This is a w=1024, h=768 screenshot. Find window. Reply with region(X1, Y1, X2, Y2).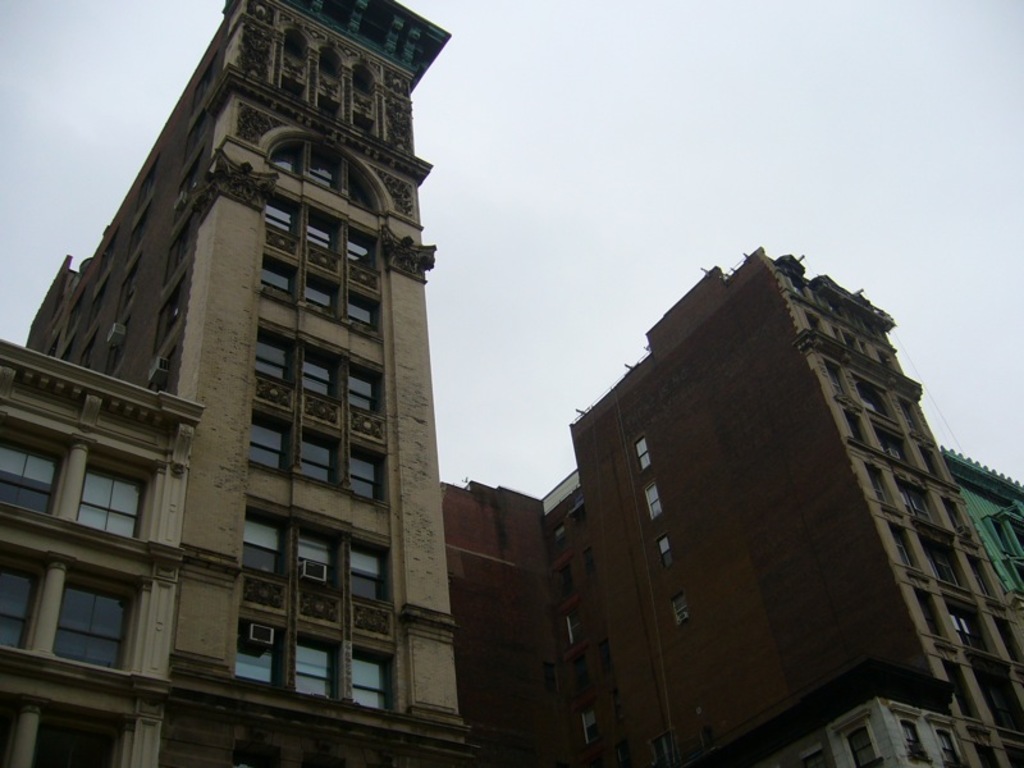
region(104, 311, 129, 372).
